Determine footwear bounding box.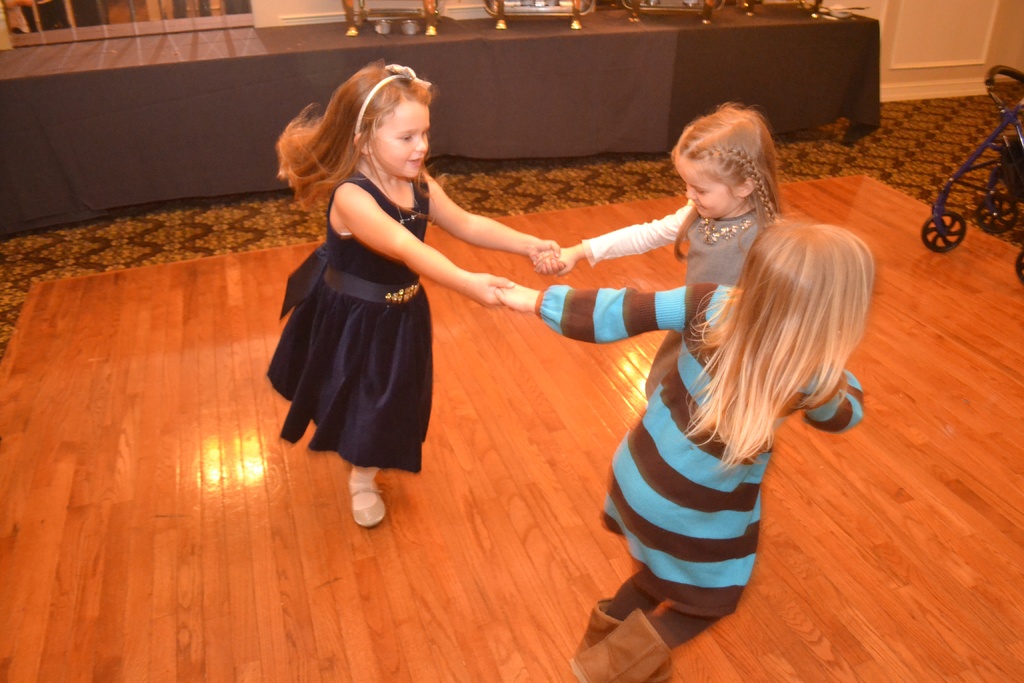
Determined: bbox(572, 598, 675, 682).
